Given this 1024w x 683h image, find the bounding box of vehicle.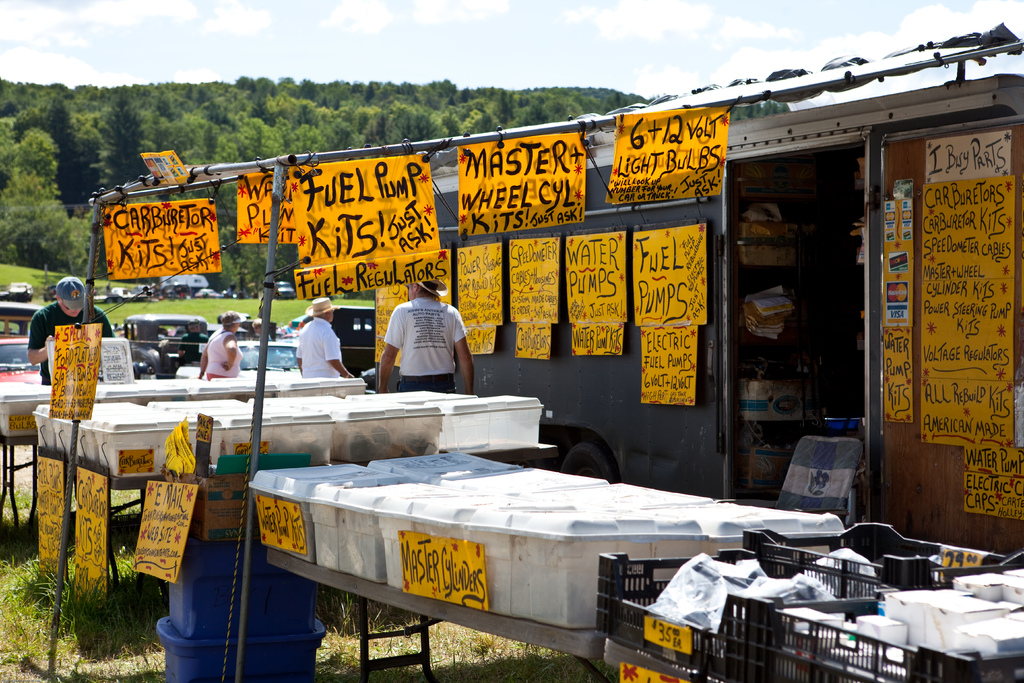
<box>279,282,296,299</box>.
